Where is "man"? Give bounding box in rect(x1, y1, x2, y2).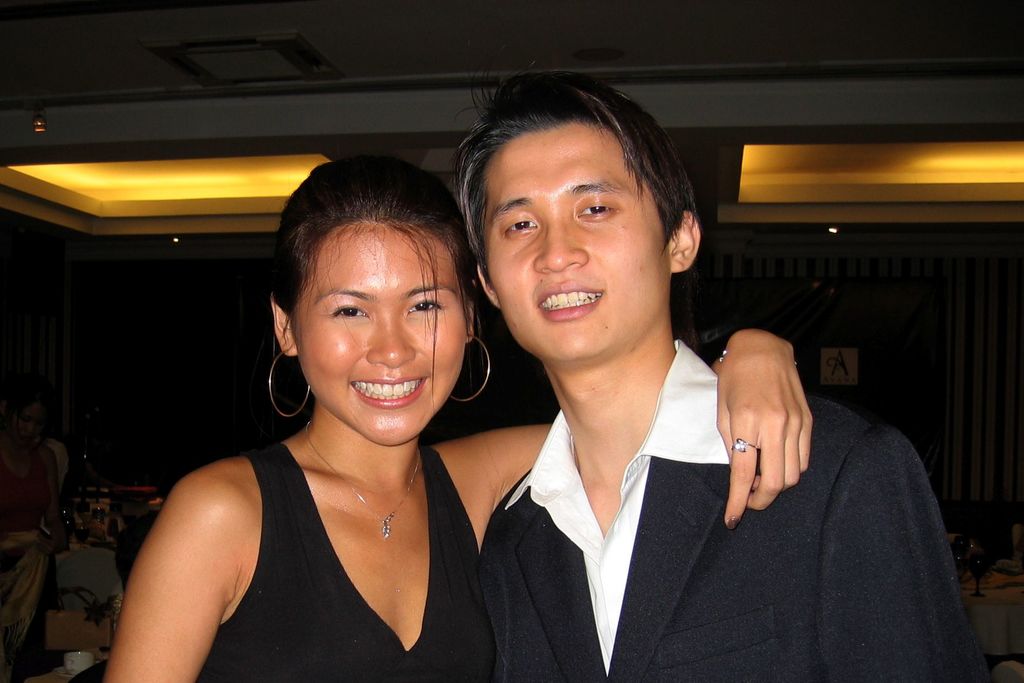
rect(383, 115, 911, 659).
